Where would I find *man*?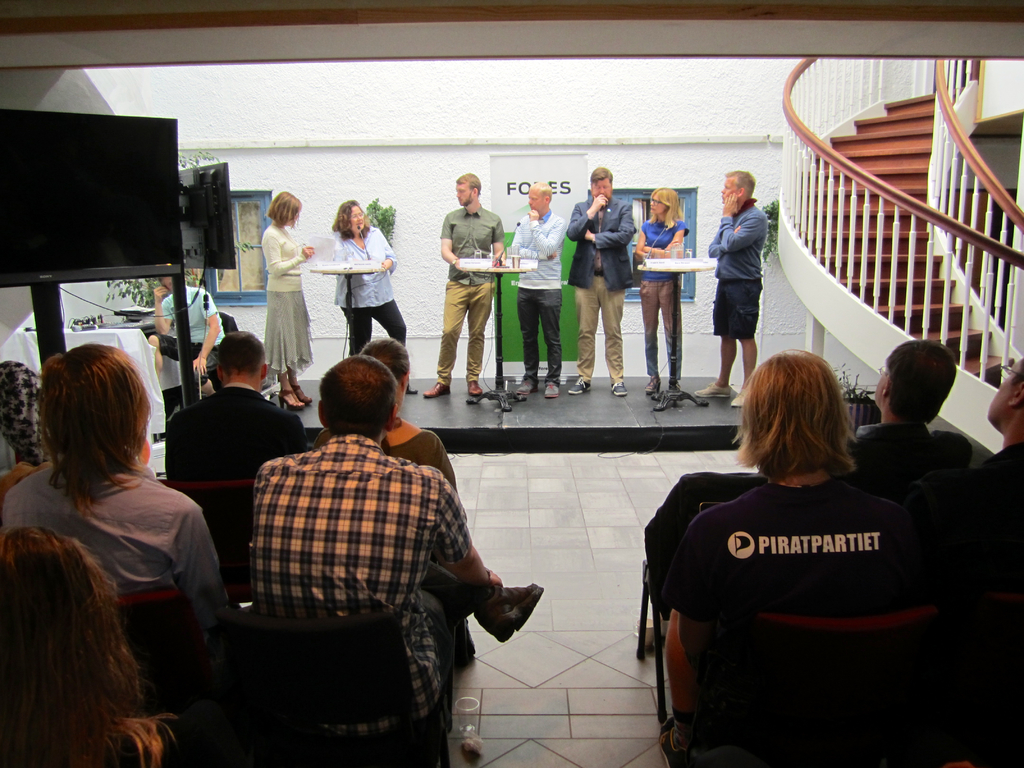
At [0,340,221,666].
